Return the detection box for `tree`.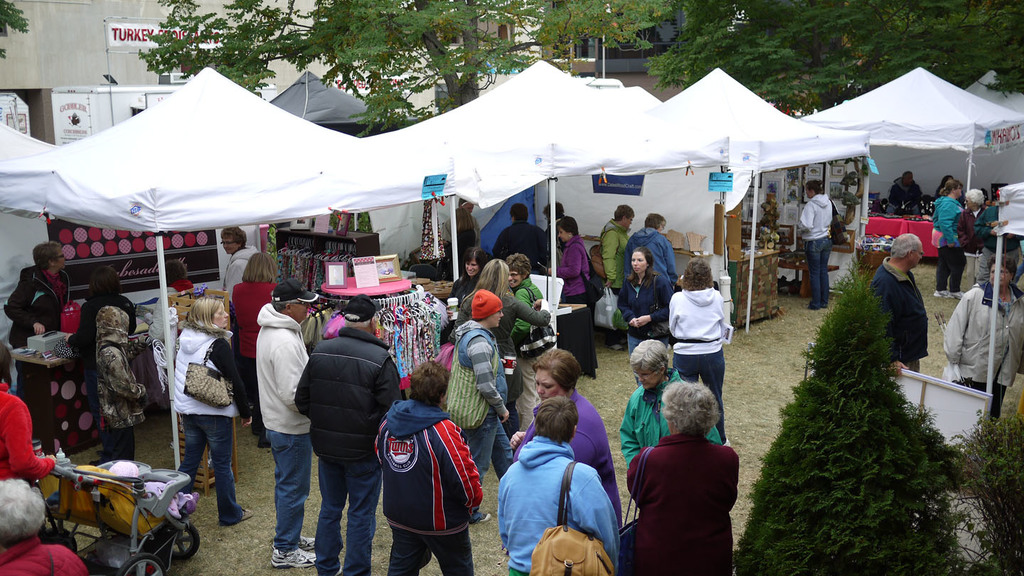
(0, 0, 30, 60).
